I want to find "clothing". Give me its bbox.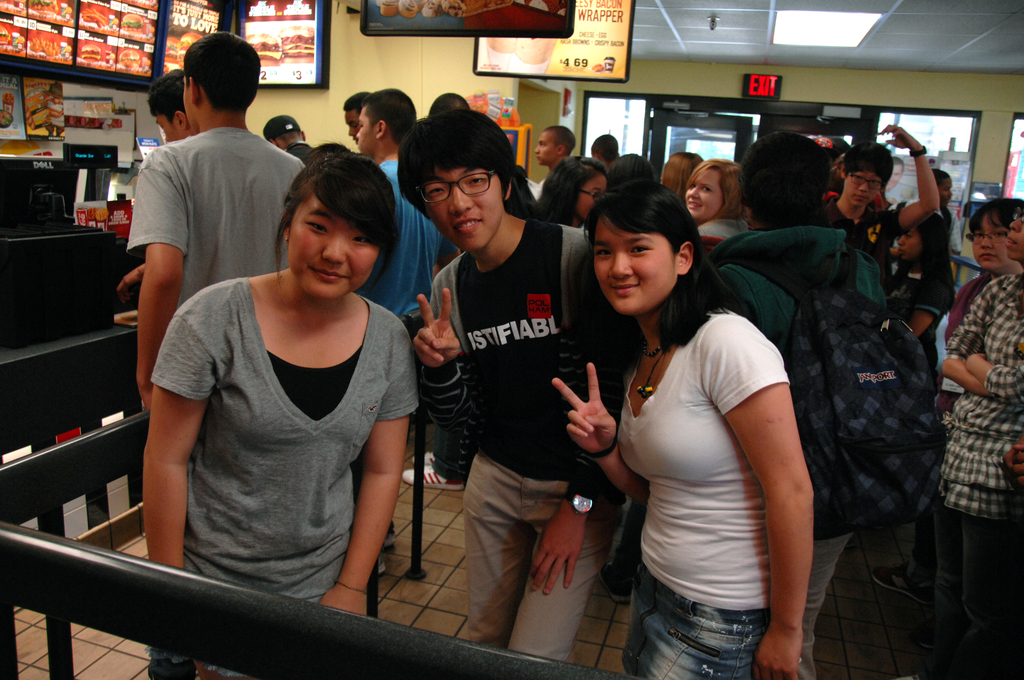
[left=123, top=124, right=304, bottom=313].
